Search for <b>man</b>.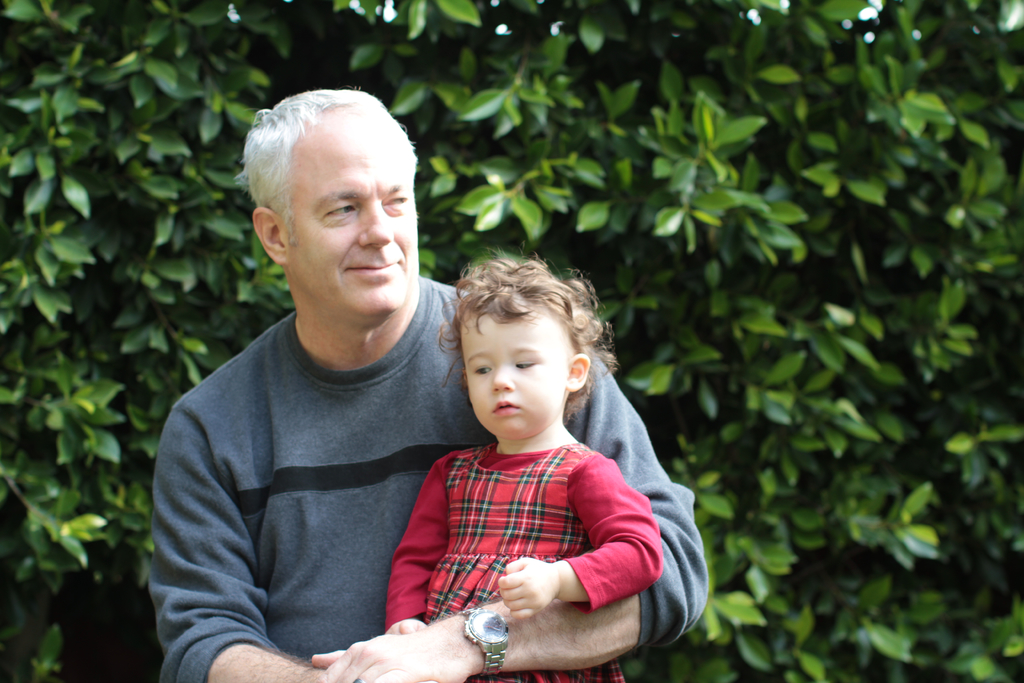
Found at bbox(275, 136, 666, 680).
